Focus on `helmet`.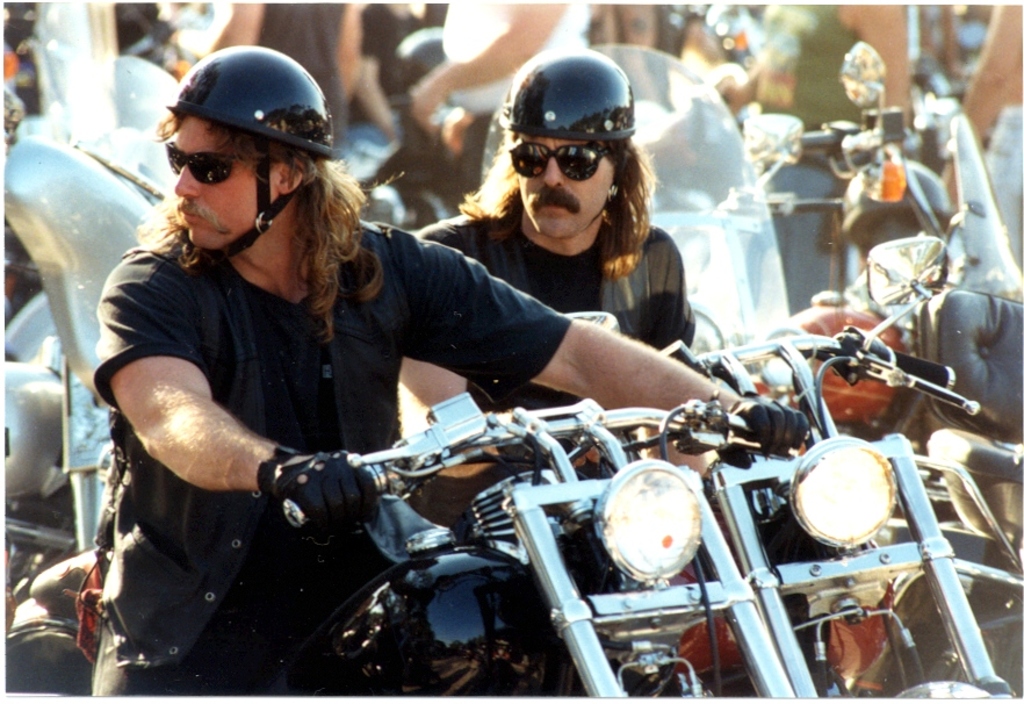
Focused at box(180, 37, 348, 264).
